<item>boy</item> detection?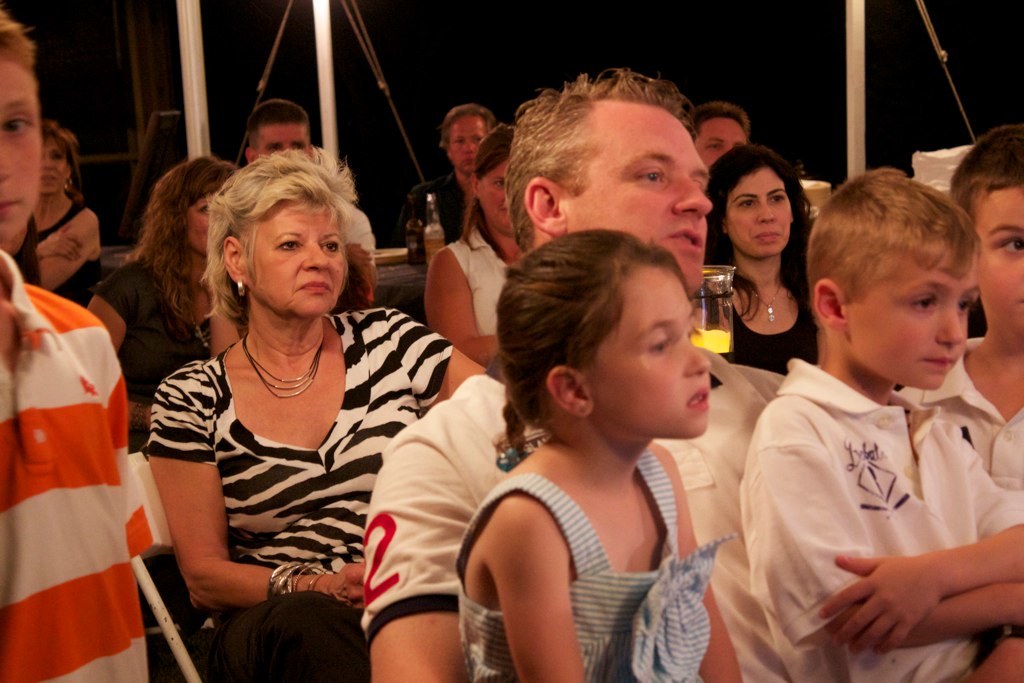
bbox=[900, 125, 1022, 520]
